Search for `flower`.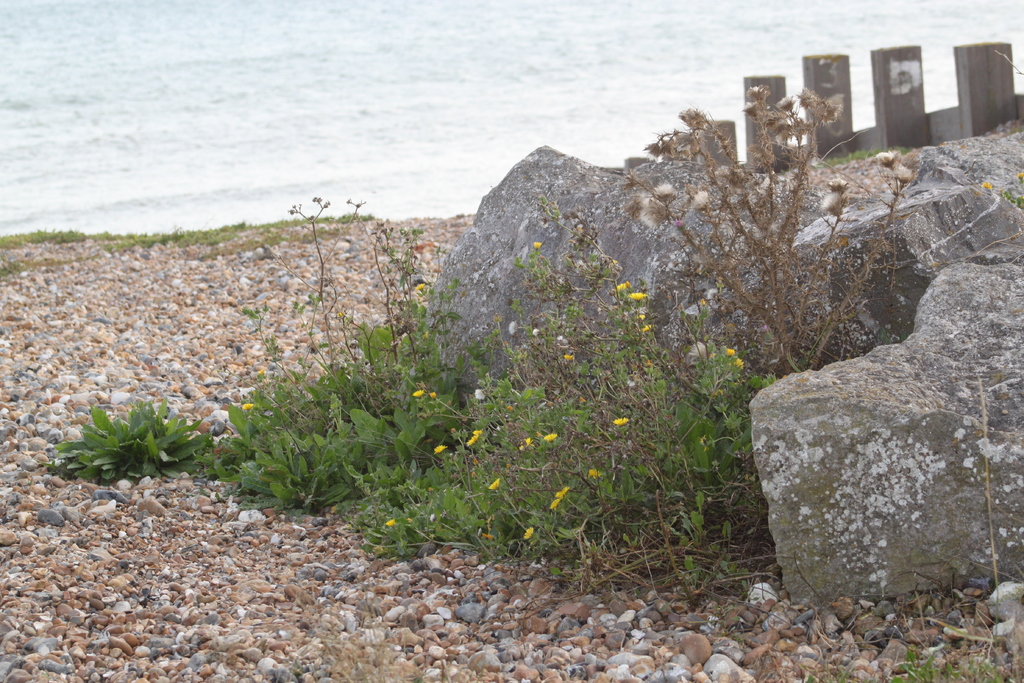
Found at box(521, 525, 534, 541).
